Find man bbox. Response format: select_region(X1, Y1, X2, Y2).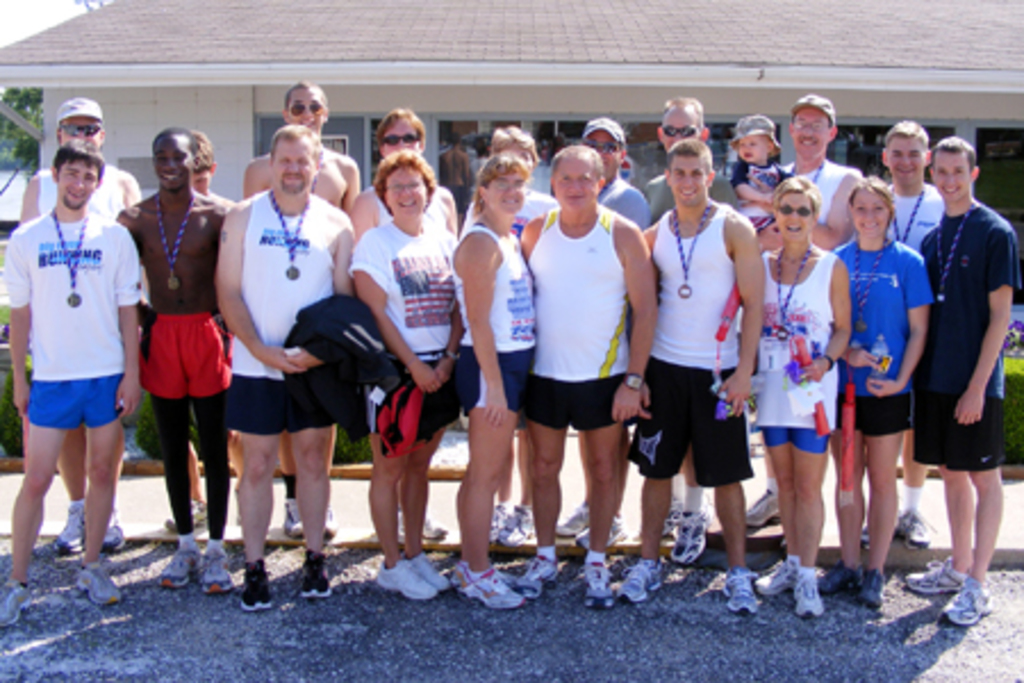
select_region(553, 114, 651, 546).
